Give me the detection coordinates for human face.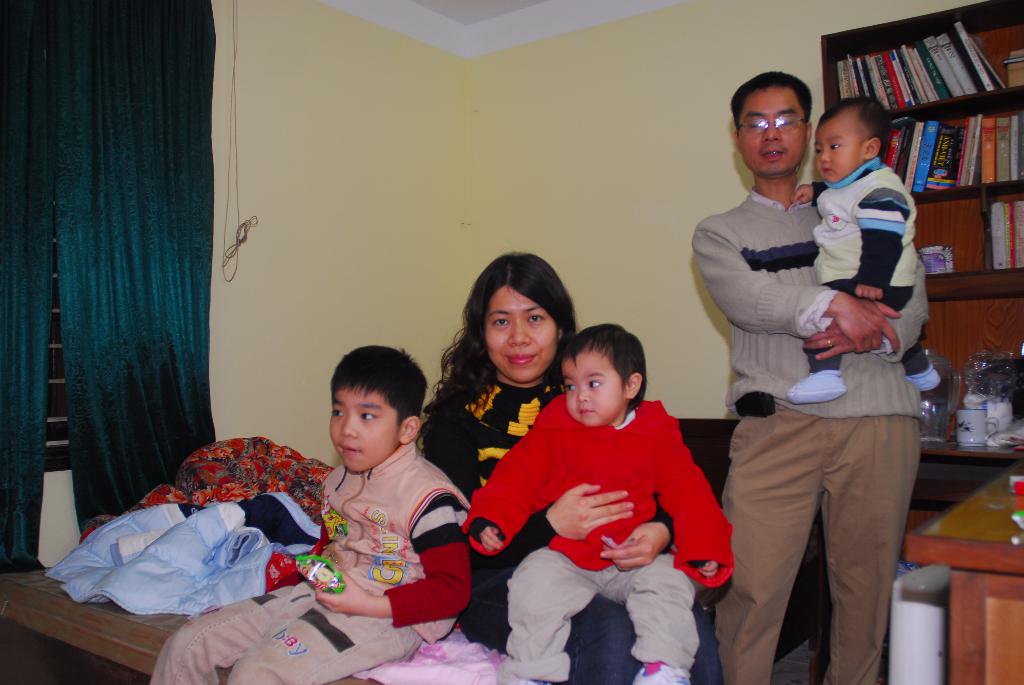
box=[328, 393, 397, 476].
